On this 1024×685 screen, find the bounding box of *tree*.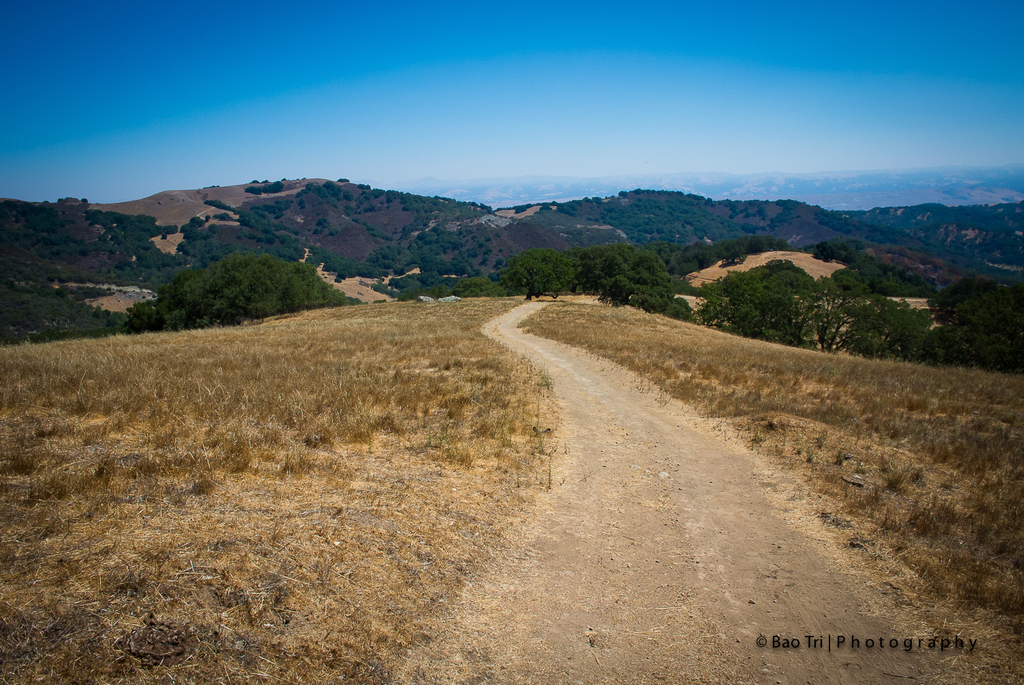
Bounding box: BBox(496, 242, 584, 304).
